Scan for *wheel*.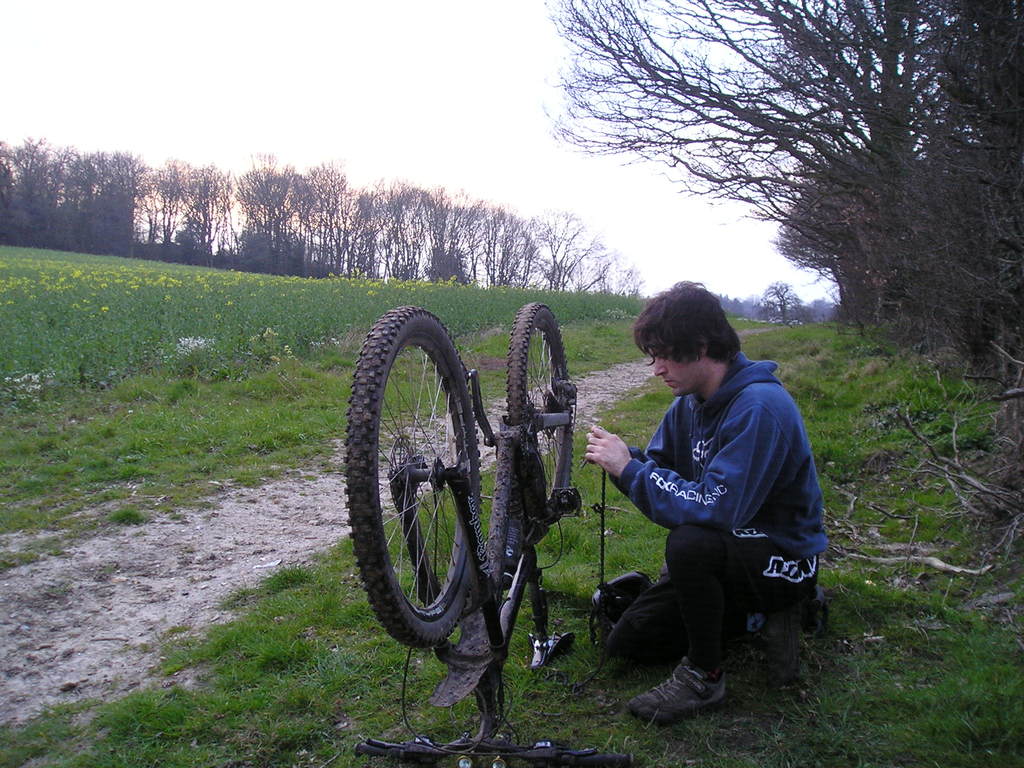
Scan result: [x1=355, y1=311, x2=488, y2=652].
